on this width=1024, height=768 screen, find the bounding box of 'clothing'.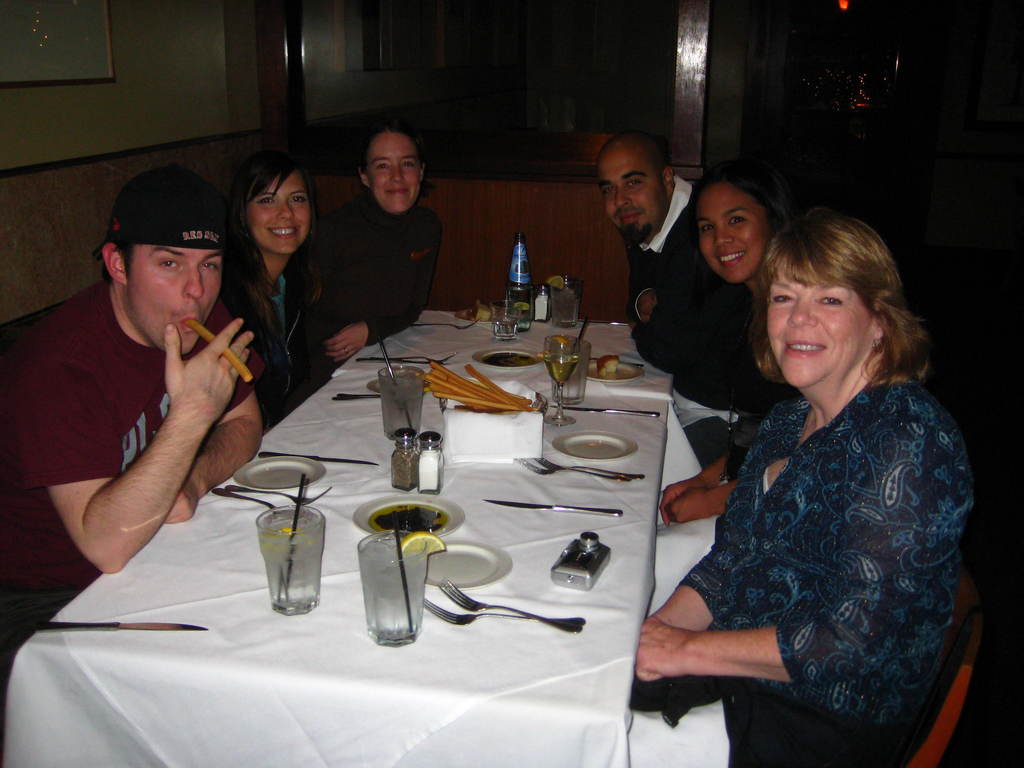
Bounding box: bbox(625, 173, 718, 383).
